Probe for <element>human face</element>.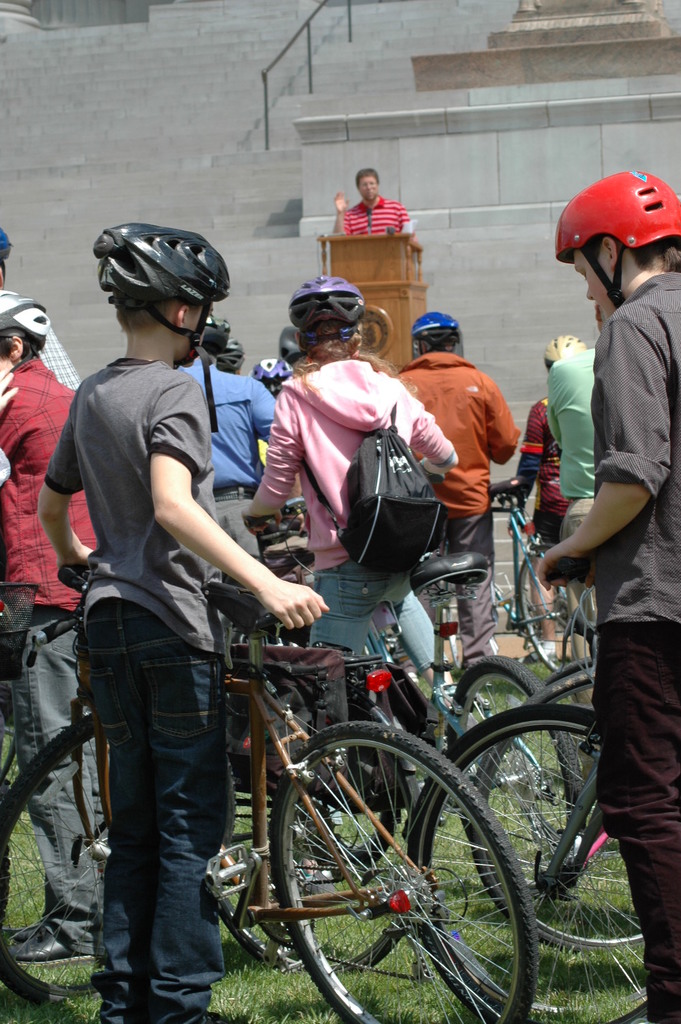
Probe result: (left=569, top=249, right=608, bottom=322).
